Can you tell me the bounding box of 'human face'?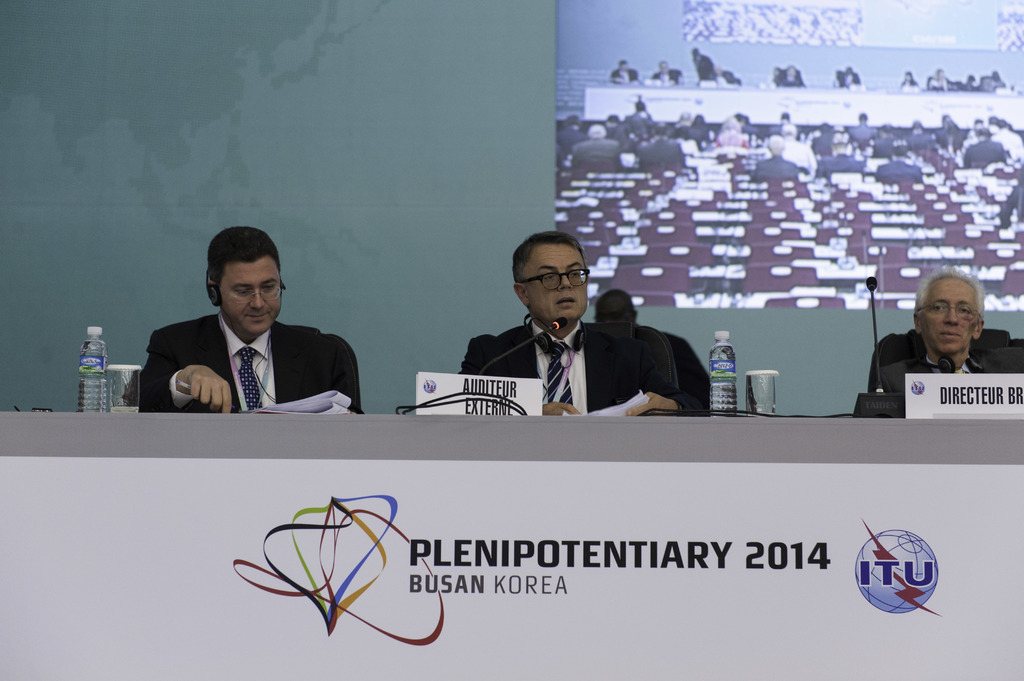
x1=220 y1=258 x2=282 y2=334.
